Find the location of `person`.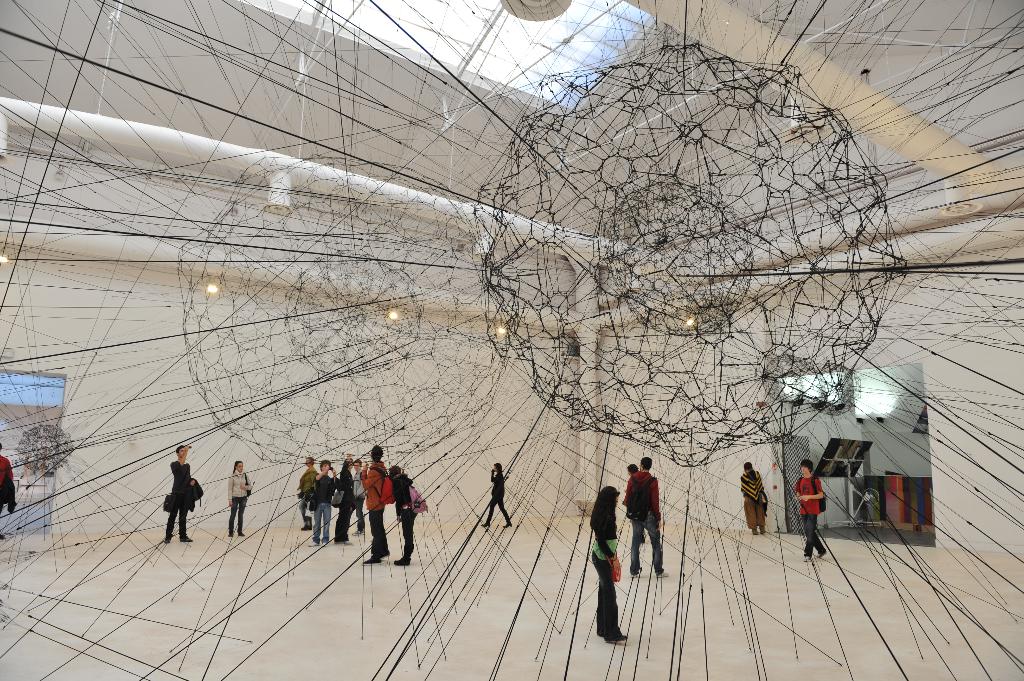
Location: detection(628, 456, 664, 573).
